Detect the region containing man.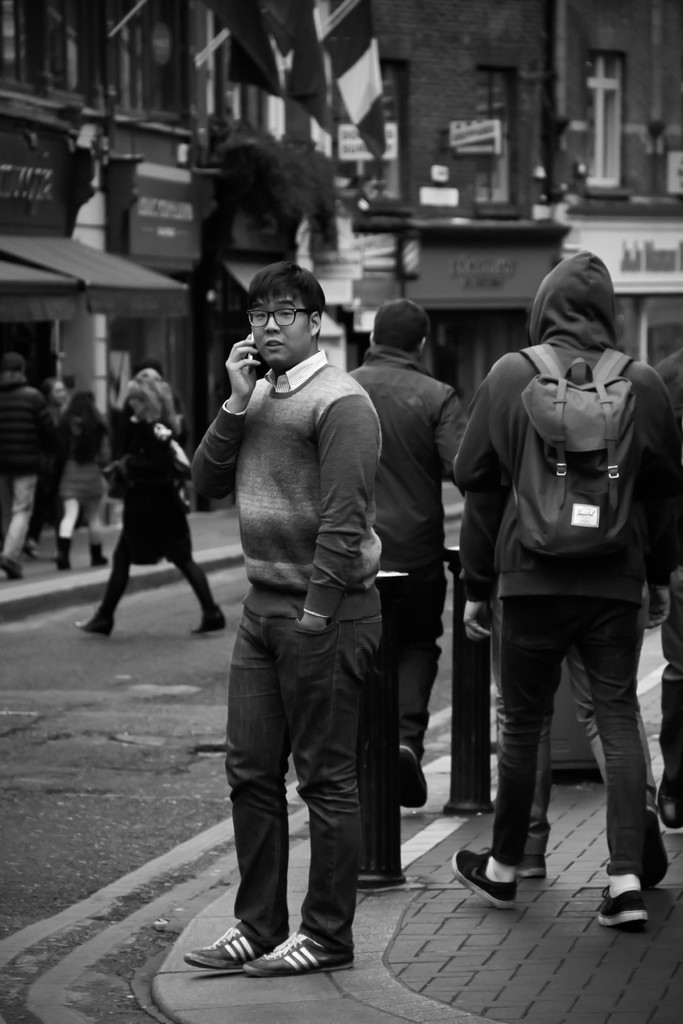
detection(193, 250, 414, 983).
